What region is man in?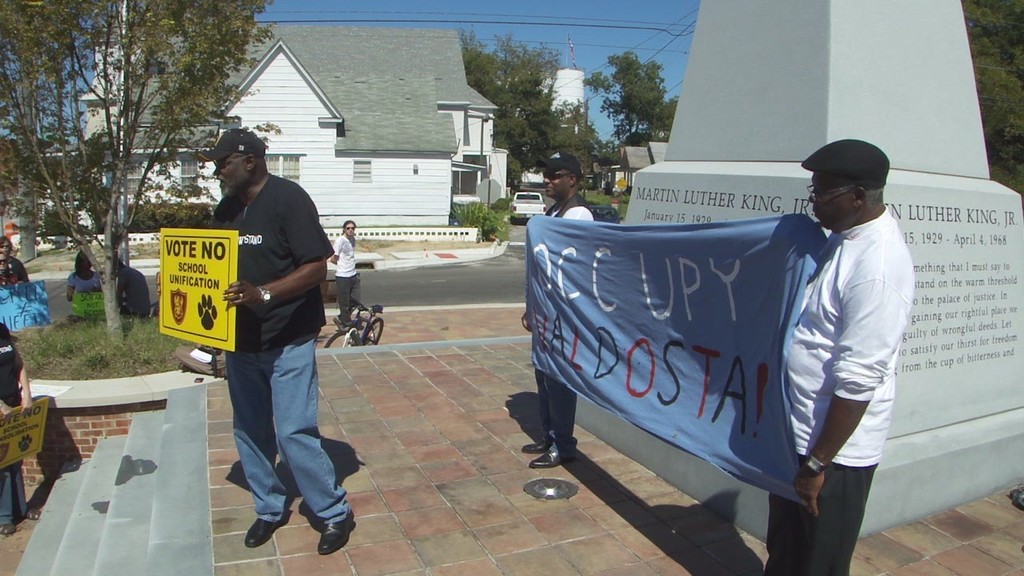
select_region(524, 150, 594, 467).
